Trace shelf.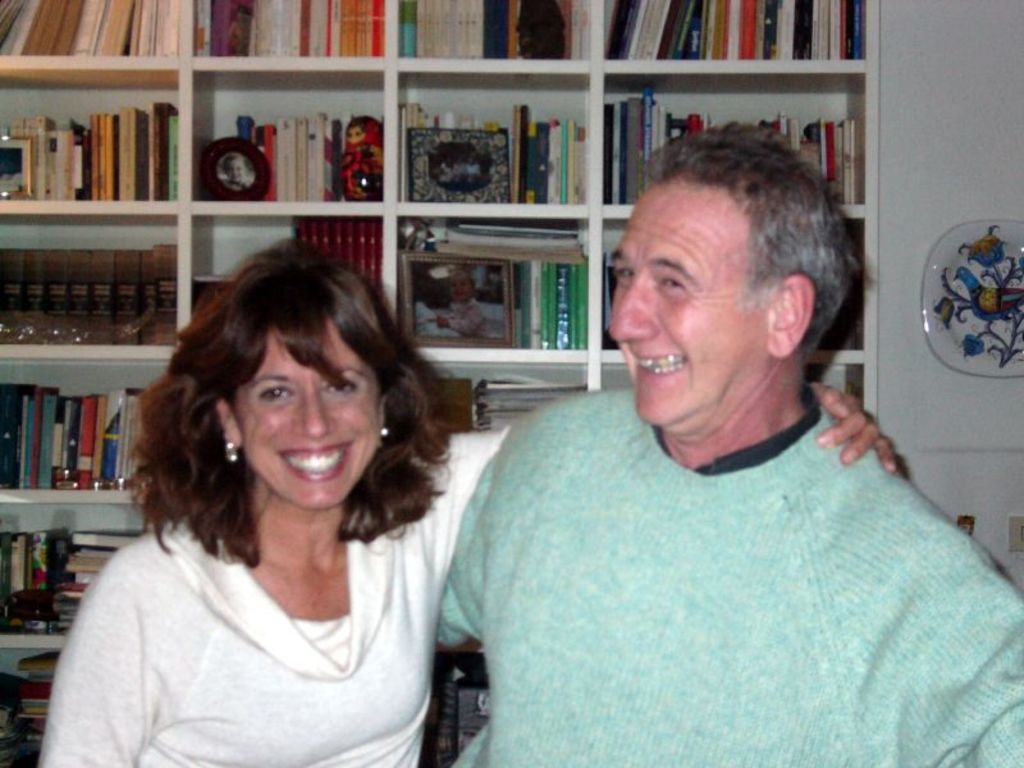
Traced to box=[191, 0, 389, 82].
